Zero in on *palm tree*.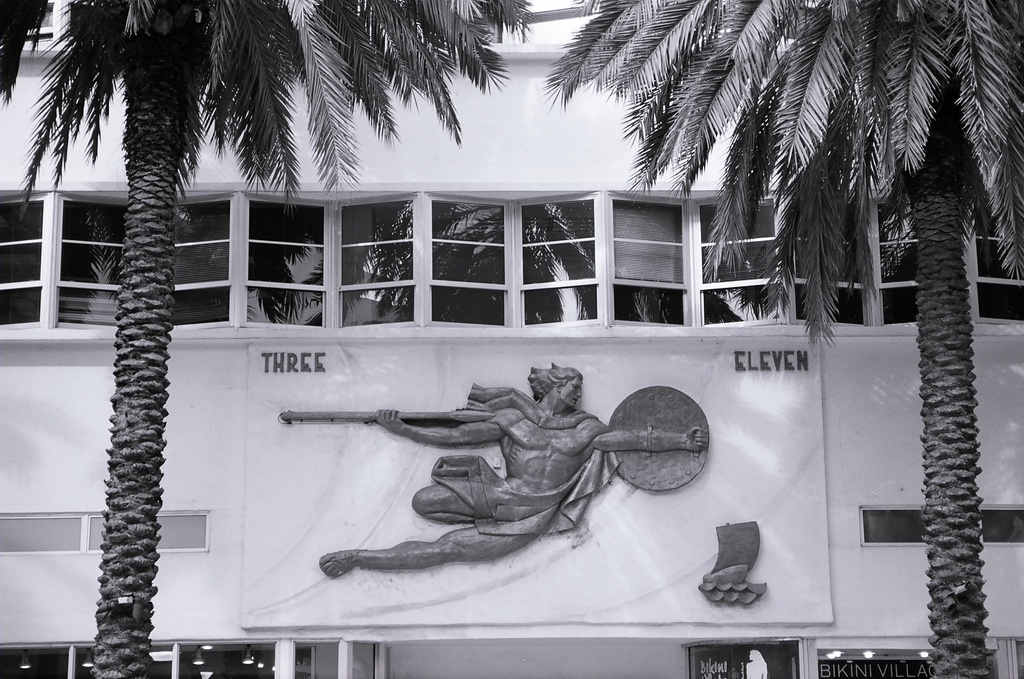
Zeroed in: crop(0, 0, 536, 678).
